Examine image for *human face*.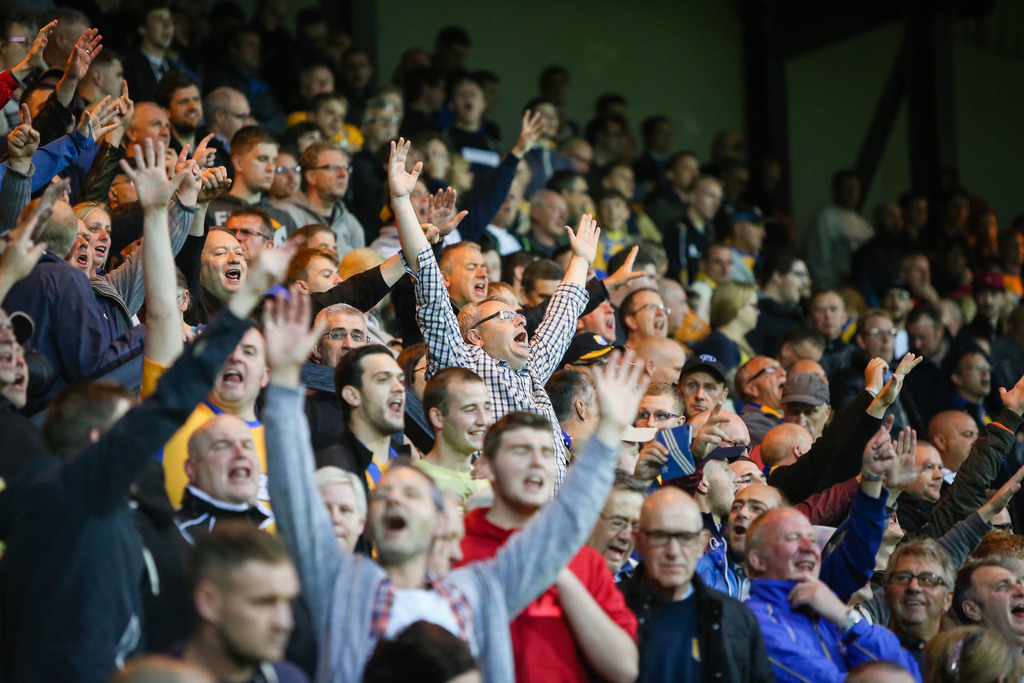
Examination result: bbox(499, 427, 557, 502).
